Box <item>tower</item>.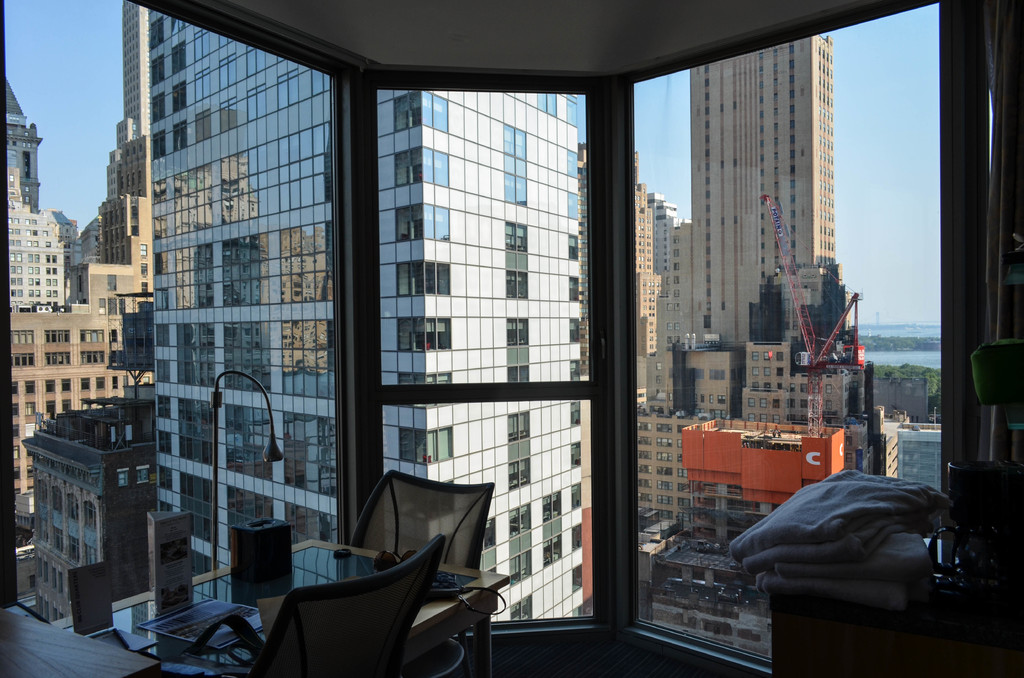
{"x1": 637, "y1": 29, "x2": 902, "y2": 515}.
